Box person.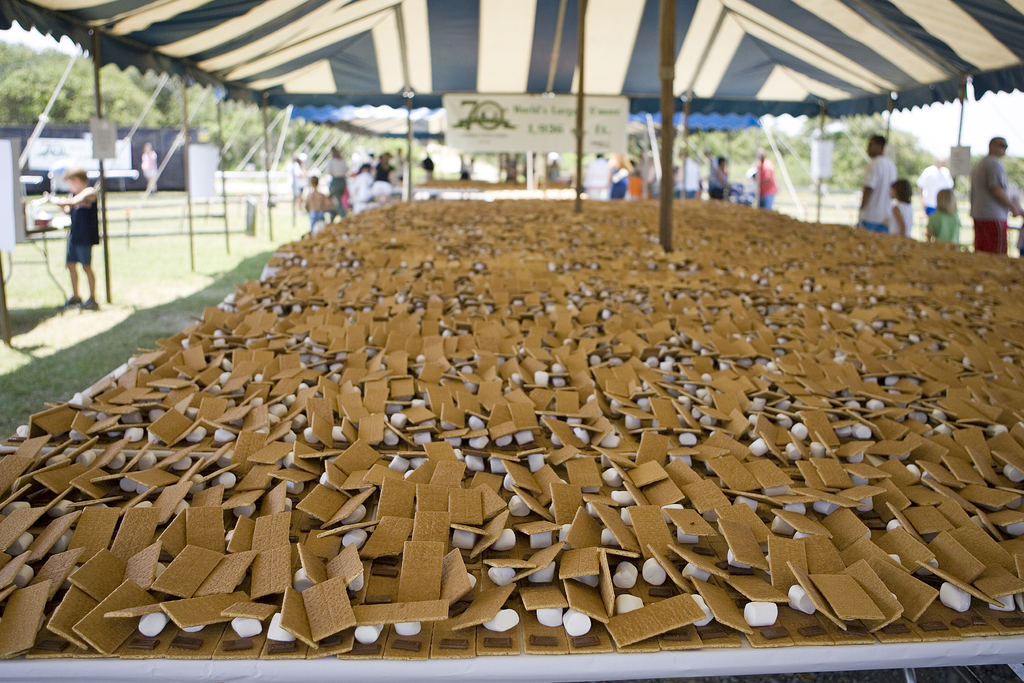
left=927, top=189, right=959, bottom=236.
